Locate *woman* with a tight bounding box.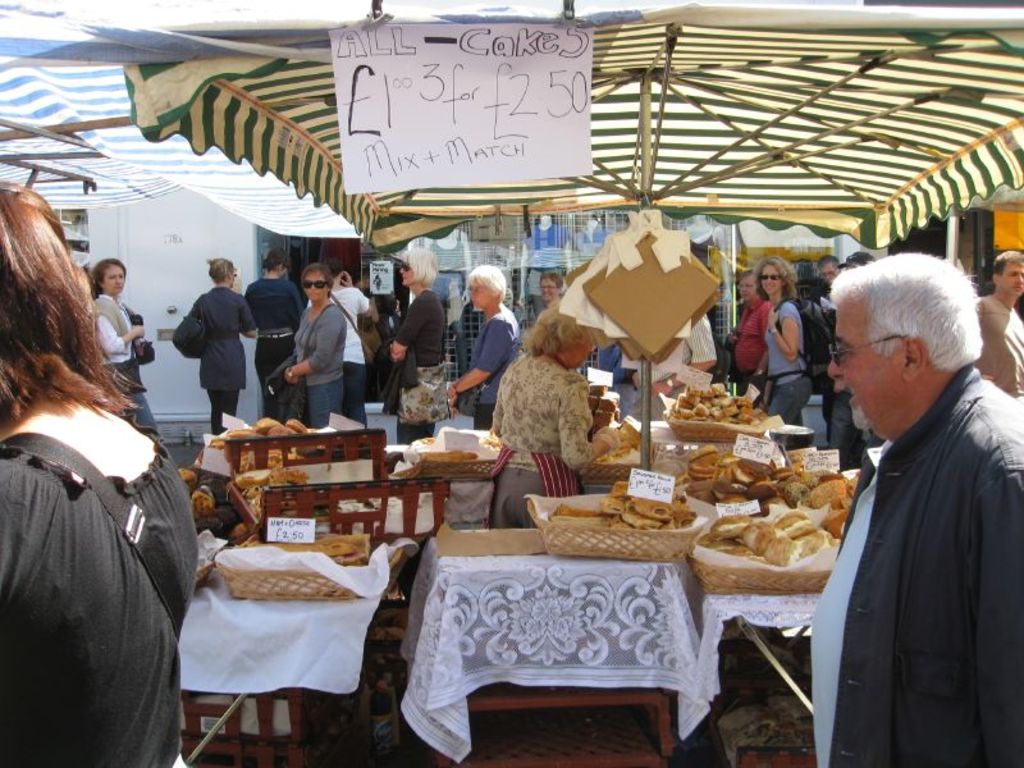
{"left": 538, "top": 270, "right": 564, "bottom": 310}.
